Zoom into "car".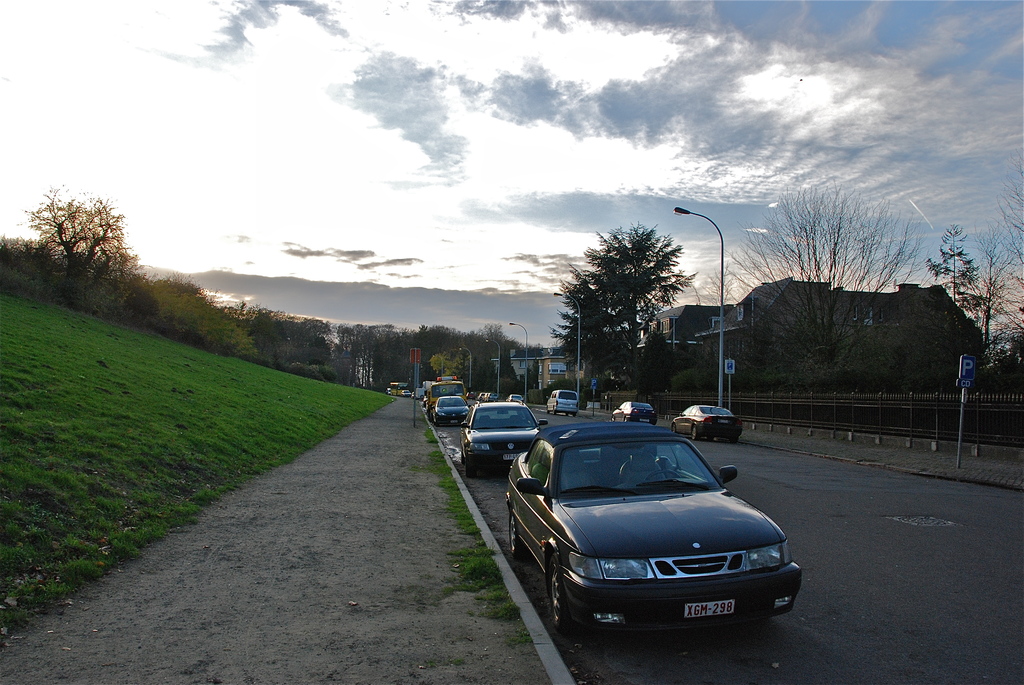
Zoom target: select_region(613, 400, 655, 421).
